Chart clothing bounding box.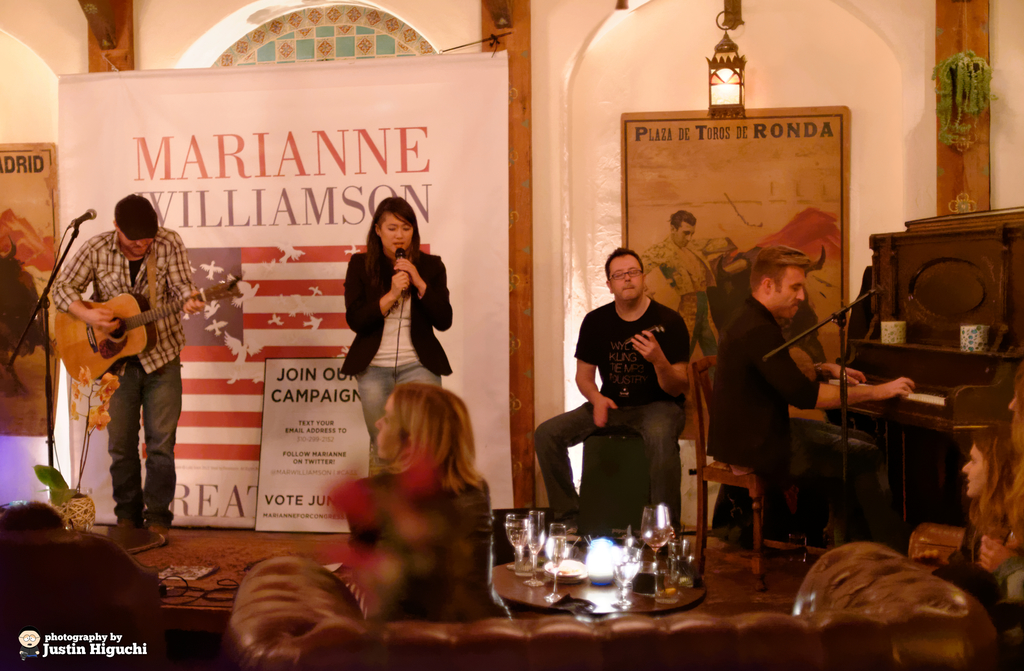
Charted: (left=529, top=299, right=696, bottom=546).
